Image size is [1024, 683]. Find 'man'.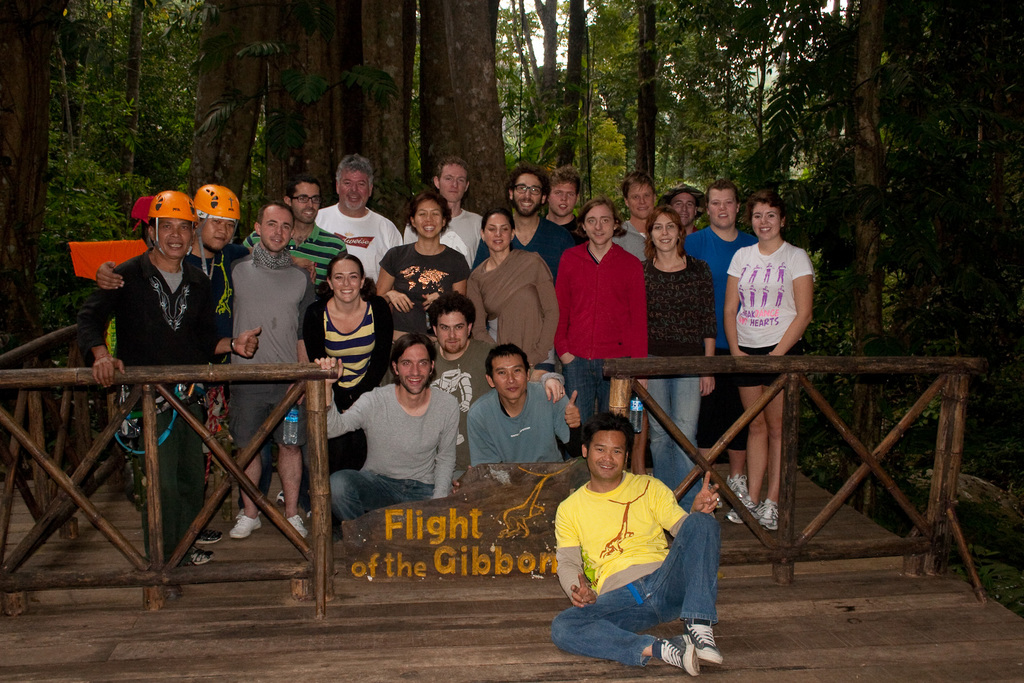
{"x1": 311, "y1": 153, "x2": 404, "y2": 288}.
